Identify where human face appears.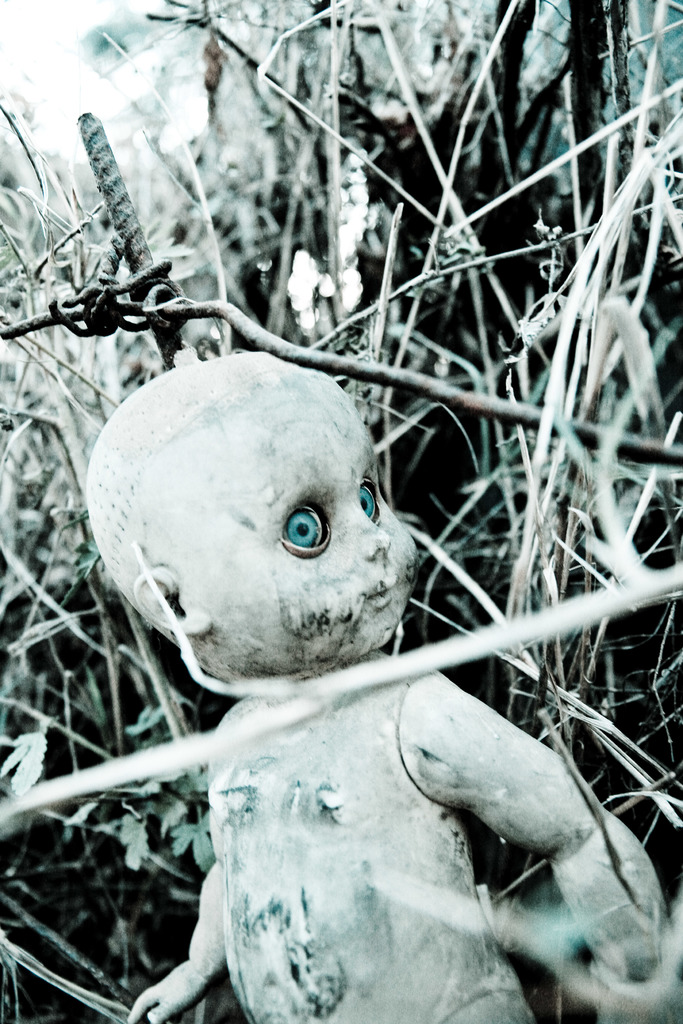
Appears at [145,372,425,698].
